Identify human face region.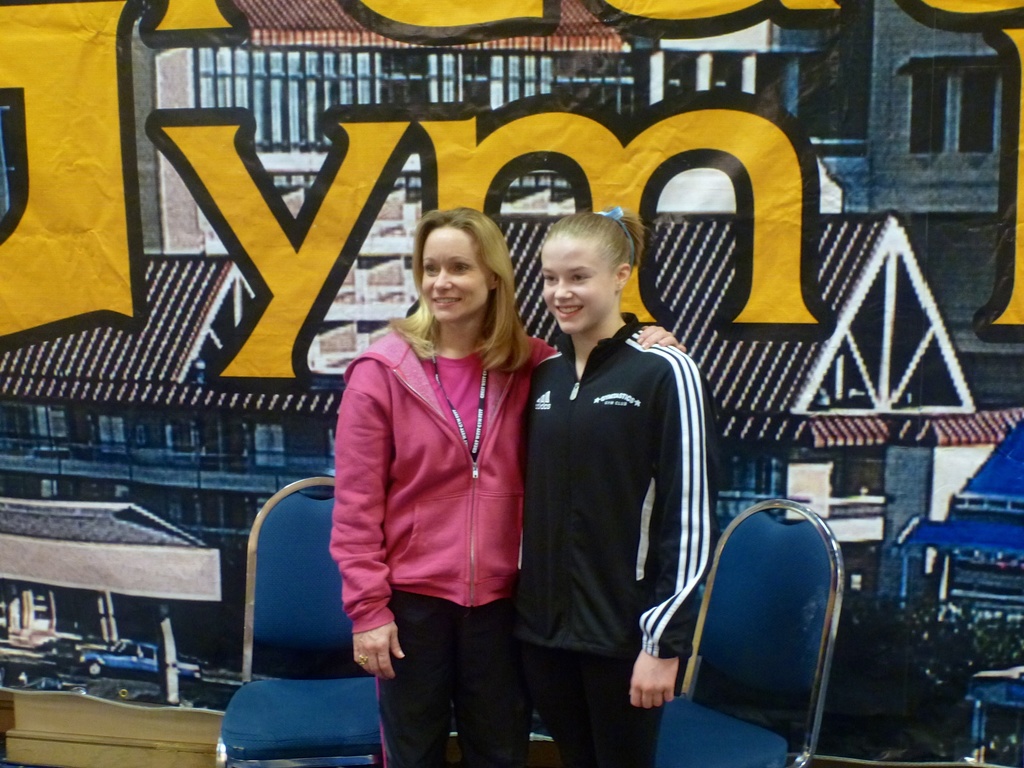
Region: (left=540, top=232, right=613, bottom=331).
